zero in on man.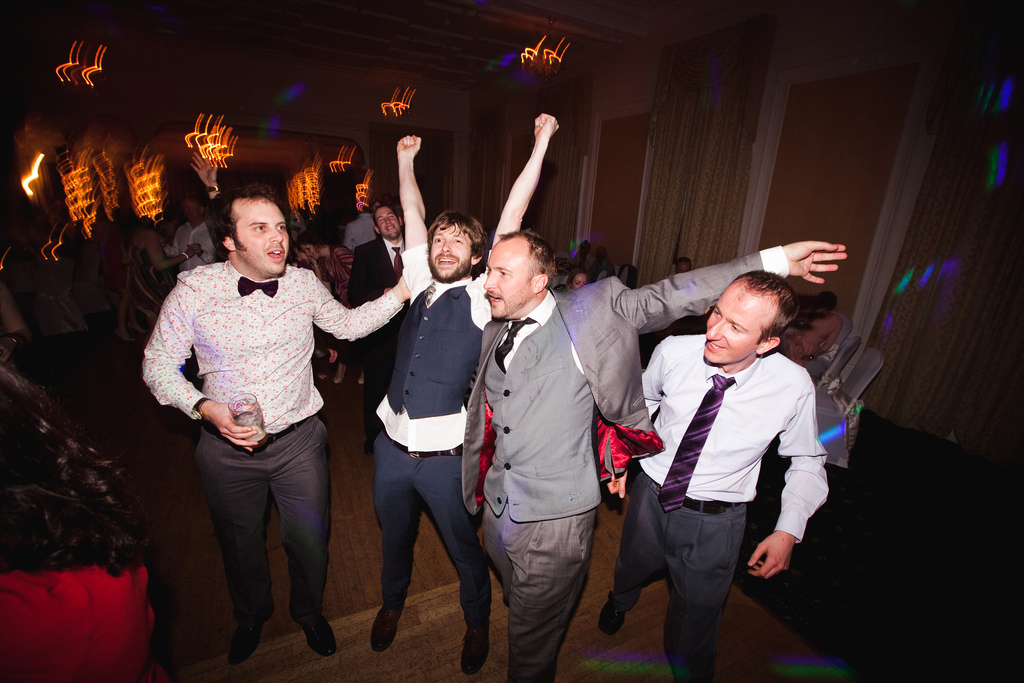
Zeroed in: [x1=607, y1=267, x2=835, y2=682].
